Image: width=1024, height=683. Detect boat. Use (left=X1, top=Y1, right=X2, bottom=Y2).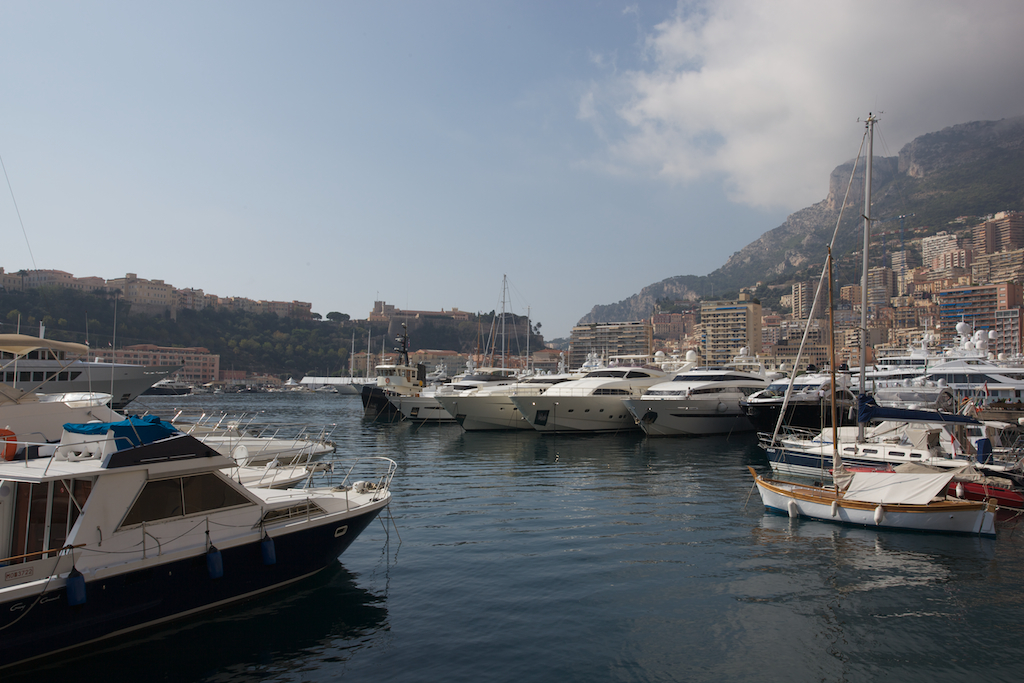
(left=382, top=361, right=507, bottom=420).
